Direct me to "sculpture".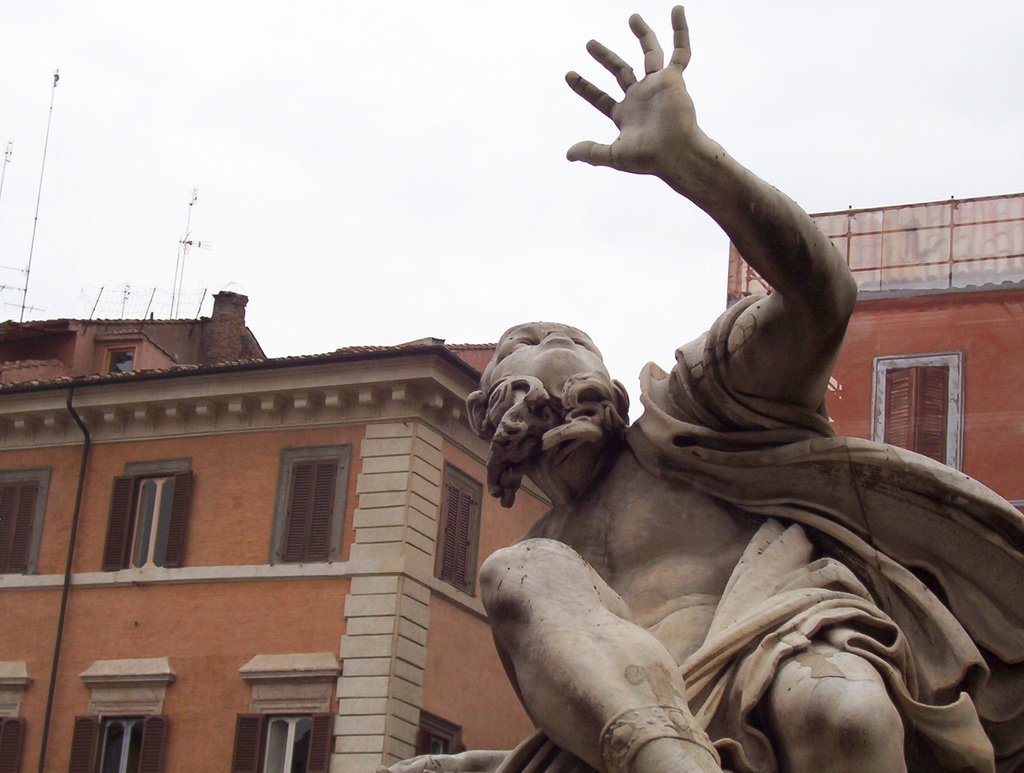
Direction: crop(448, 54, 1004, 756).
